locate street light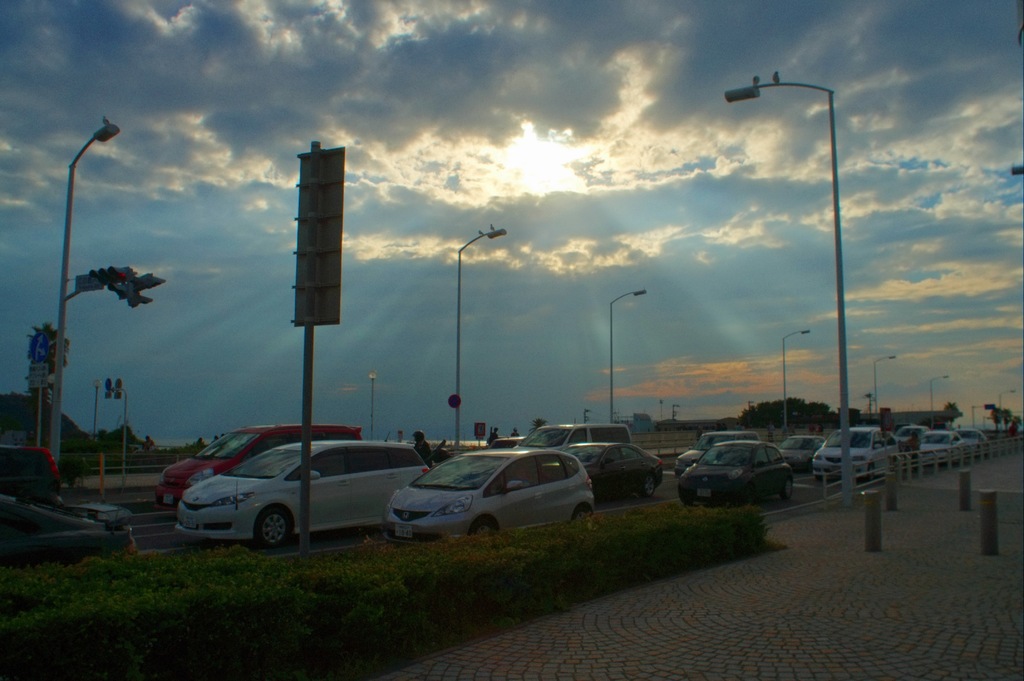
723/65/875/534
